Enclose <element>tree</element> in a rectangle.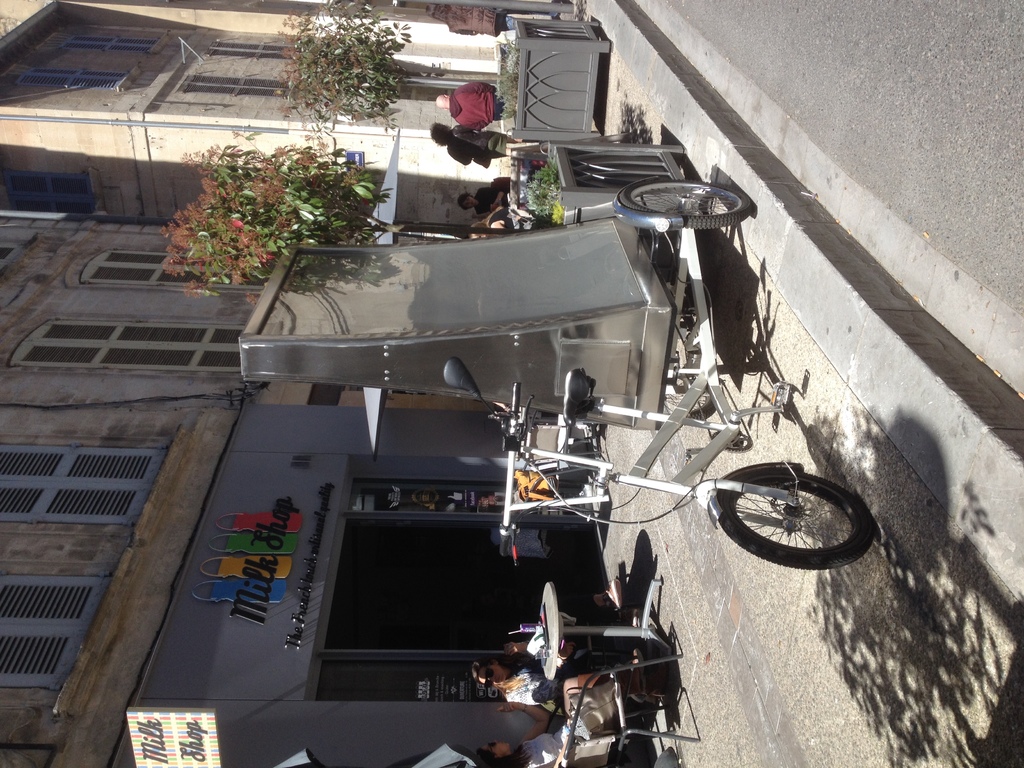
157/145/500/284.
